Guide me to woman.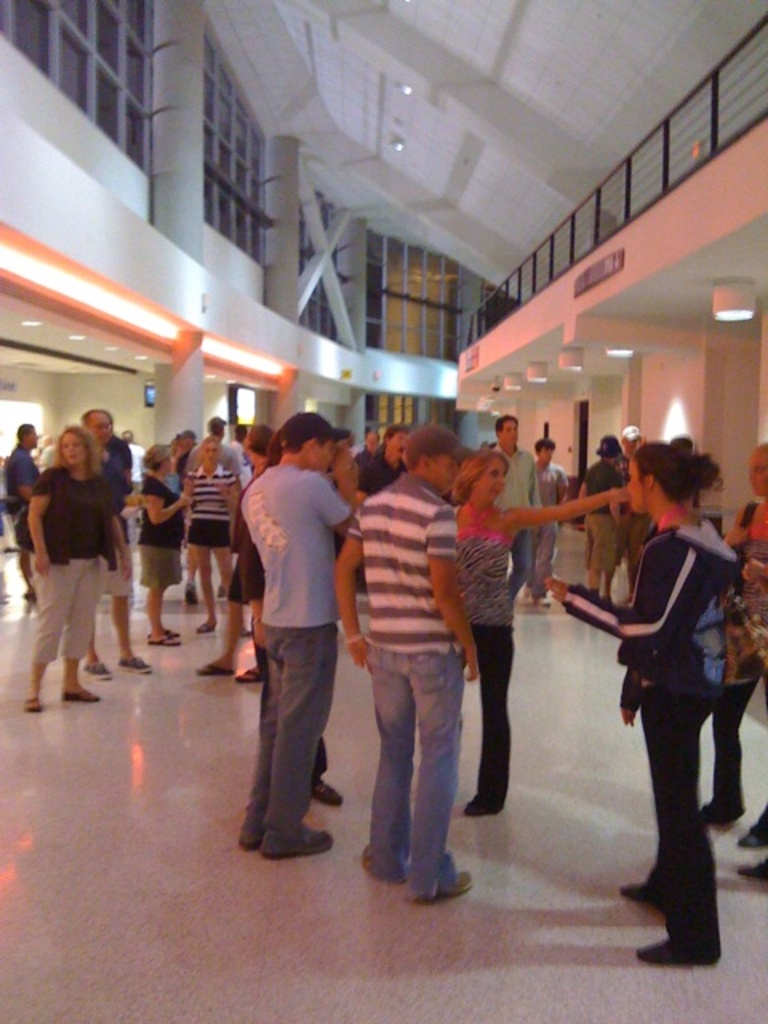
Guidance: (584, 429, 747, 958).
